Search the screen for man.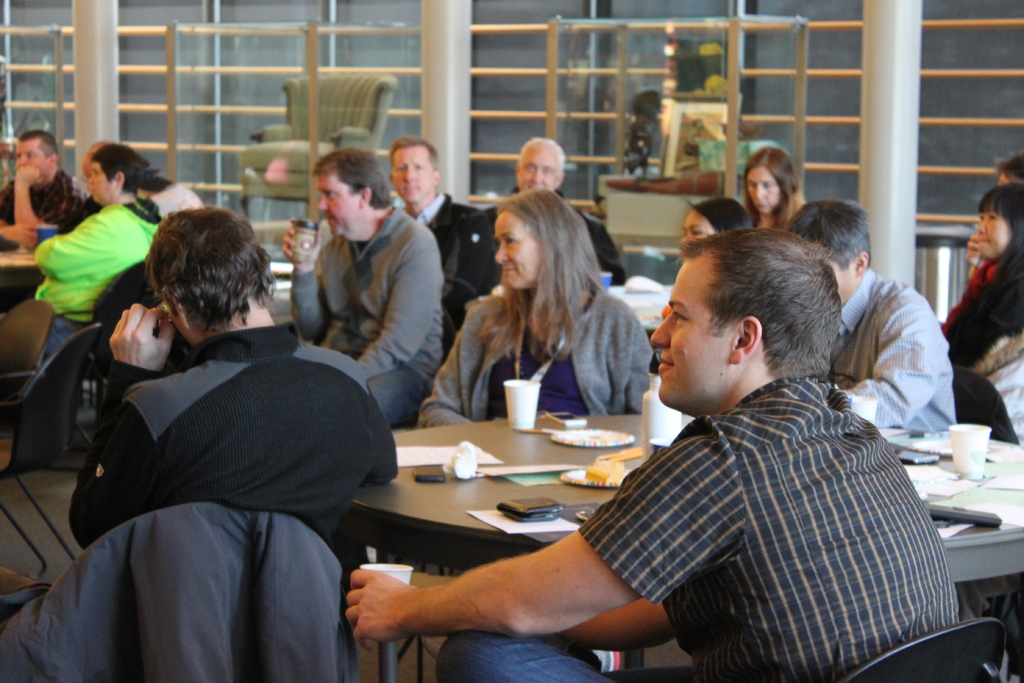
Found at 0:129:90:253.
